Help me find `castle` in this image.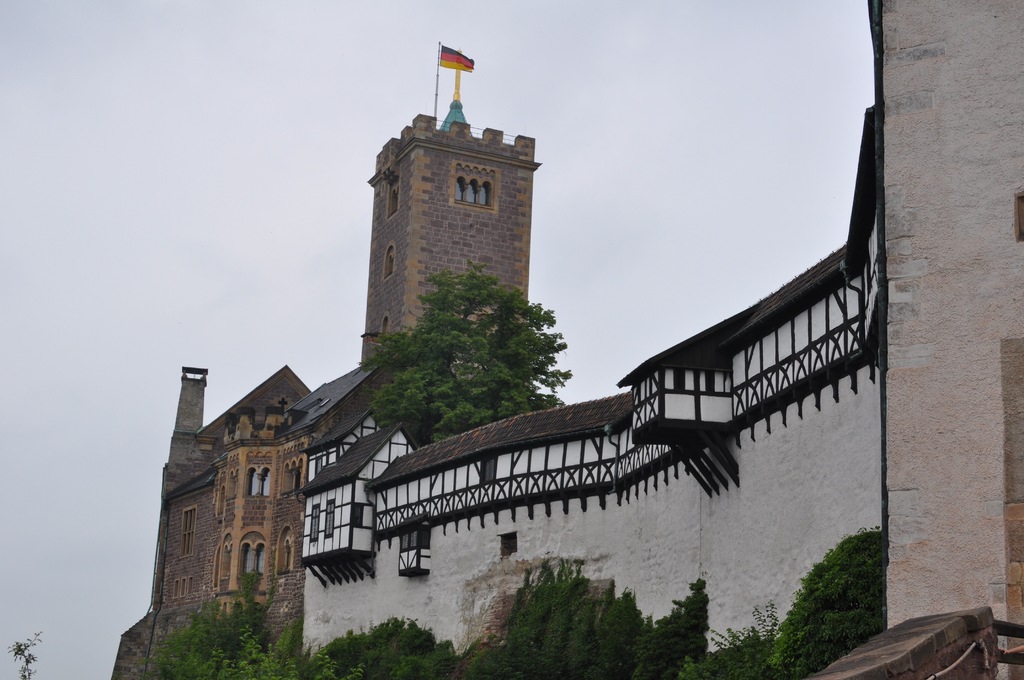
Found it: 849:0:1023:679.
